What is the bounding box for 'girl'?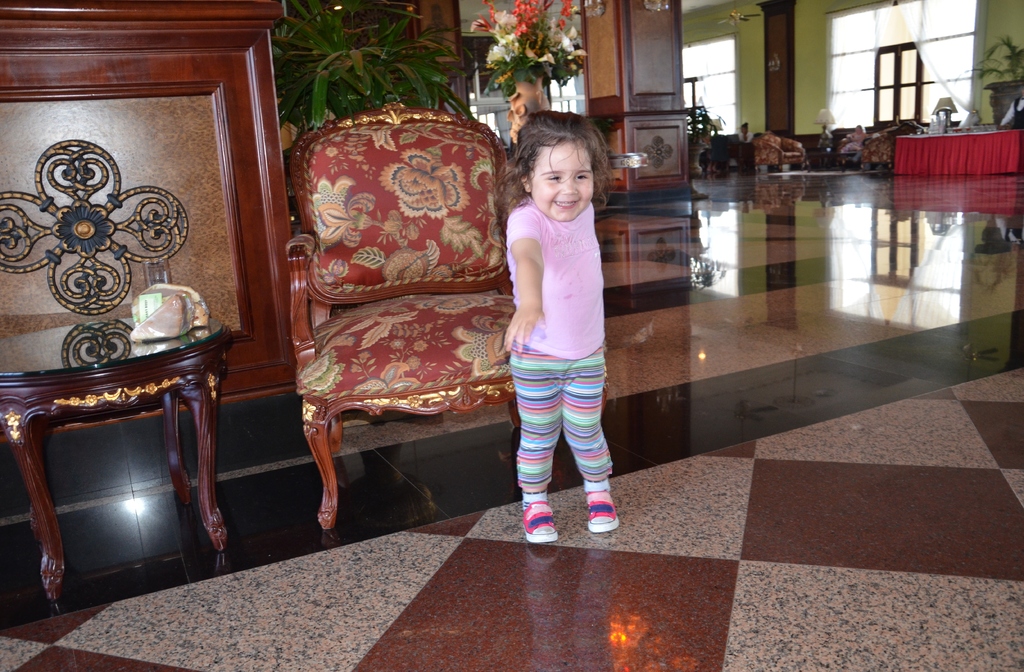
[503,108,620,545].
